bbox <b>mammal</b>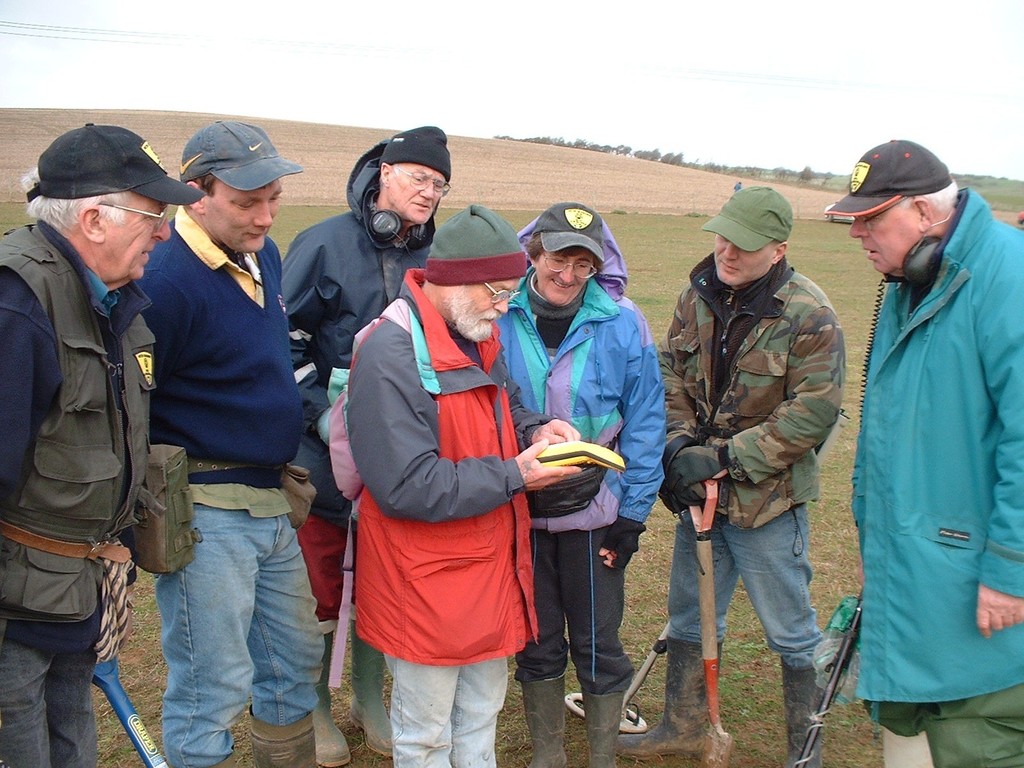
l=616, t=185, r=849, b=767
